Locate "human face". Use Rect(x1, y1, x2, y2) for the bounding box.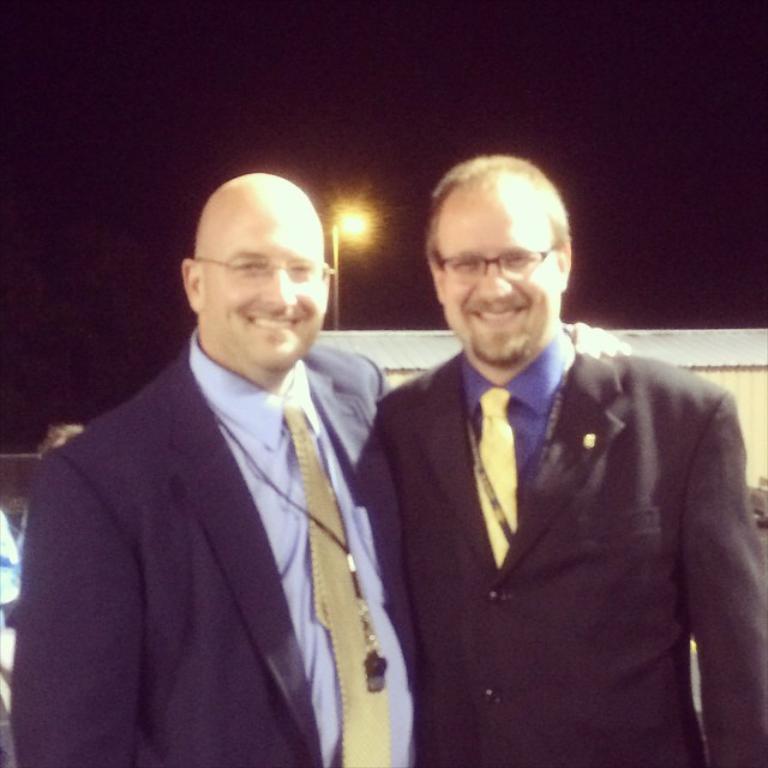
Rect(438, 190, 562, 366).
